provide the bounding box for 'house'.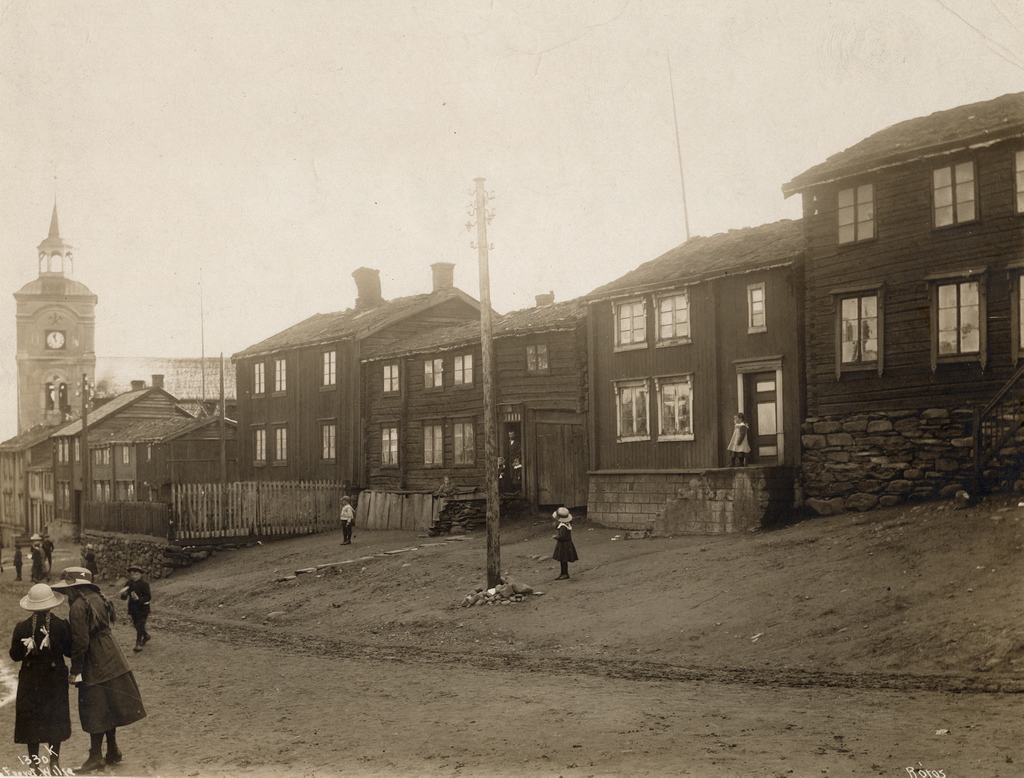
(367,290,604,521).
